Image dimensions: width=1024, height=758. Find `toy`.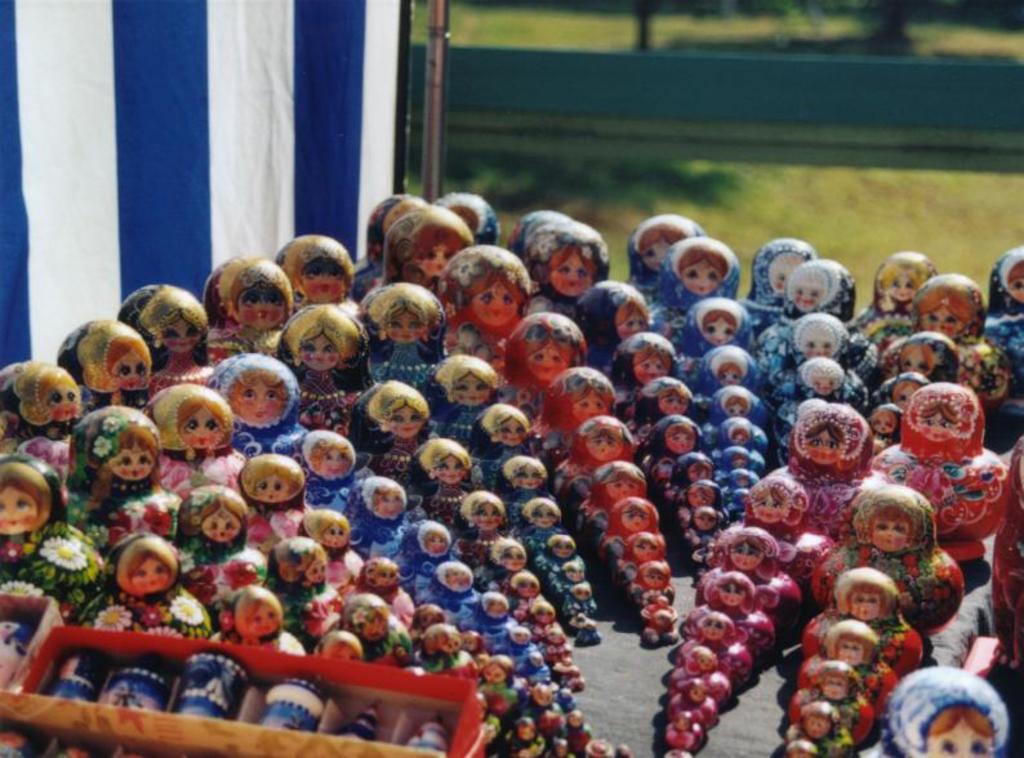
{"x1": 698, "y1": 384, "x2": 766, "y2": 454}.
